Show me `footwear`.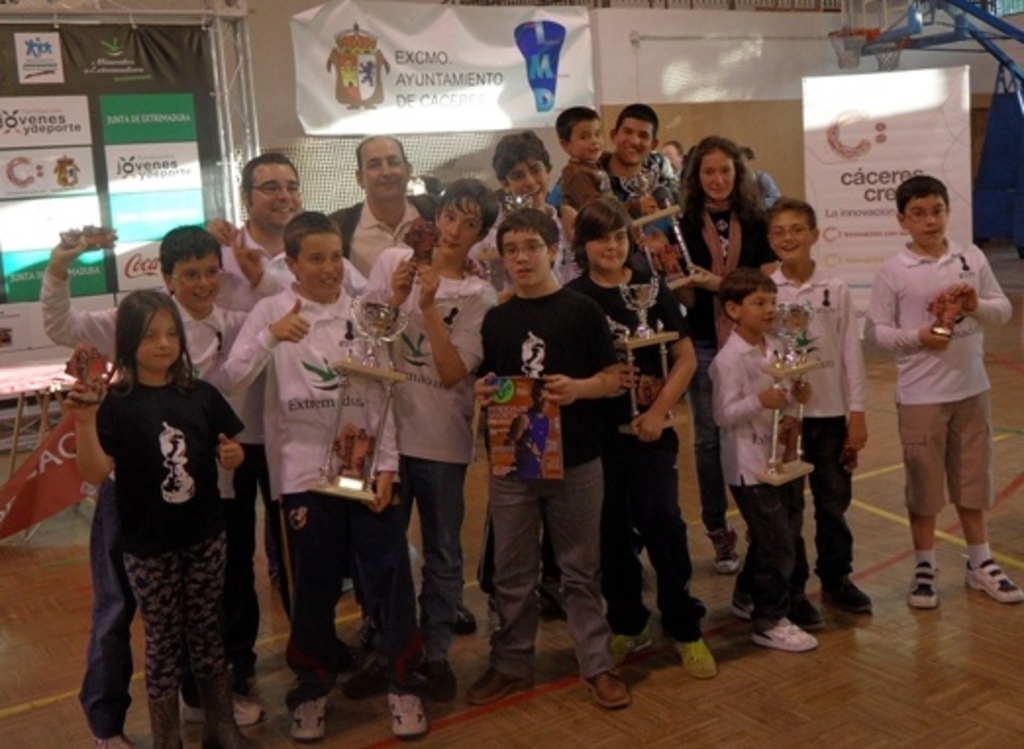
`footwear` is here: crop(453, 600, 475, 635).
